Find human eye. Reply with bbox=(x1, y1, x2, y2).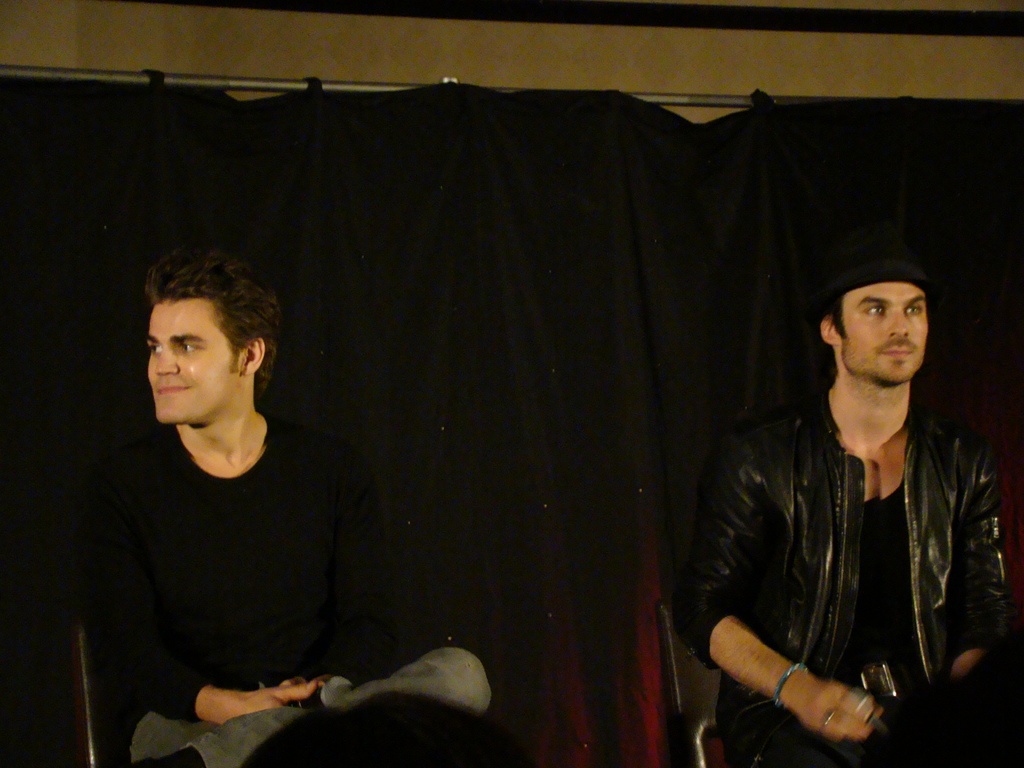
bbox=(179, 340, 201, 356).
